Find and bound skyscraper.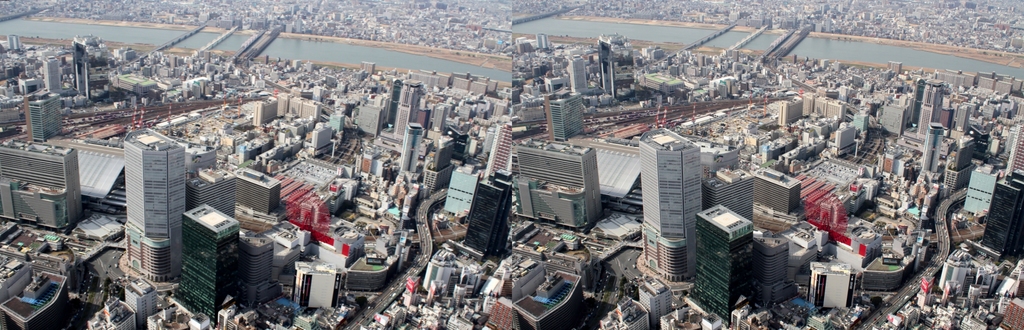
Bound: [483, 119, 516, 186].
